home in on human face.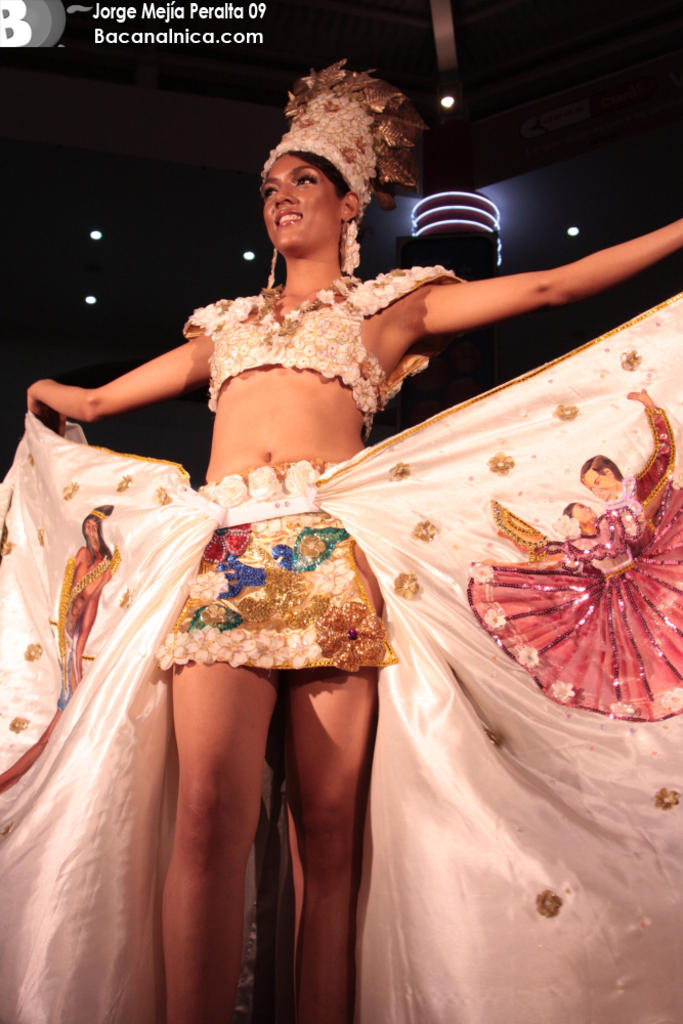
Homed in at [582, 468, 613, 500].
